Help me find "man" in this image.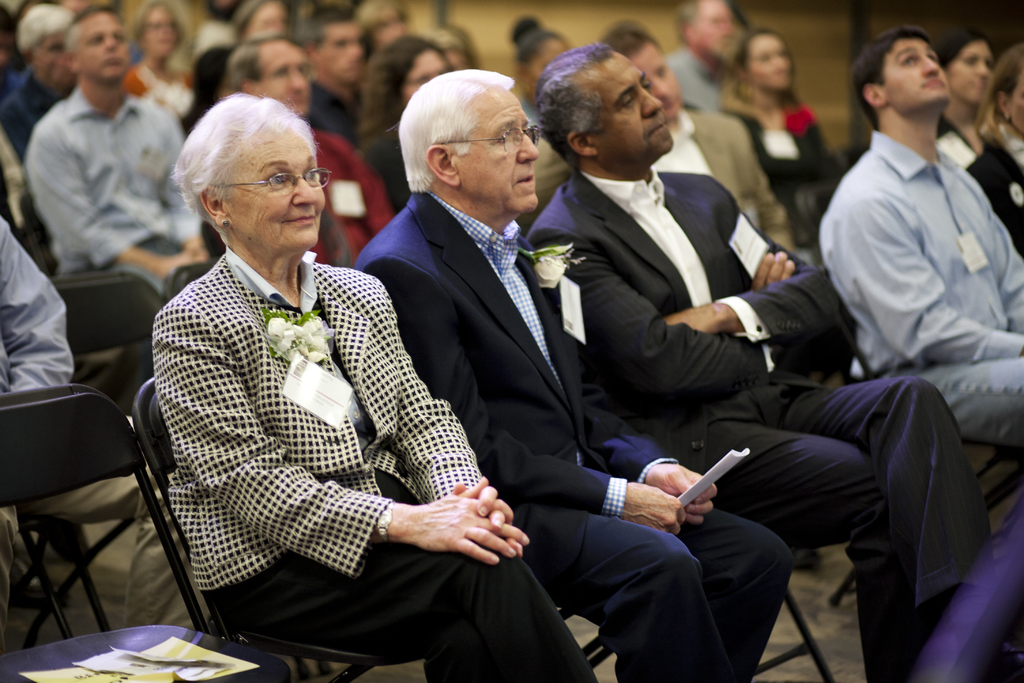
Found it: select_region(0, 217, 68, 642).
